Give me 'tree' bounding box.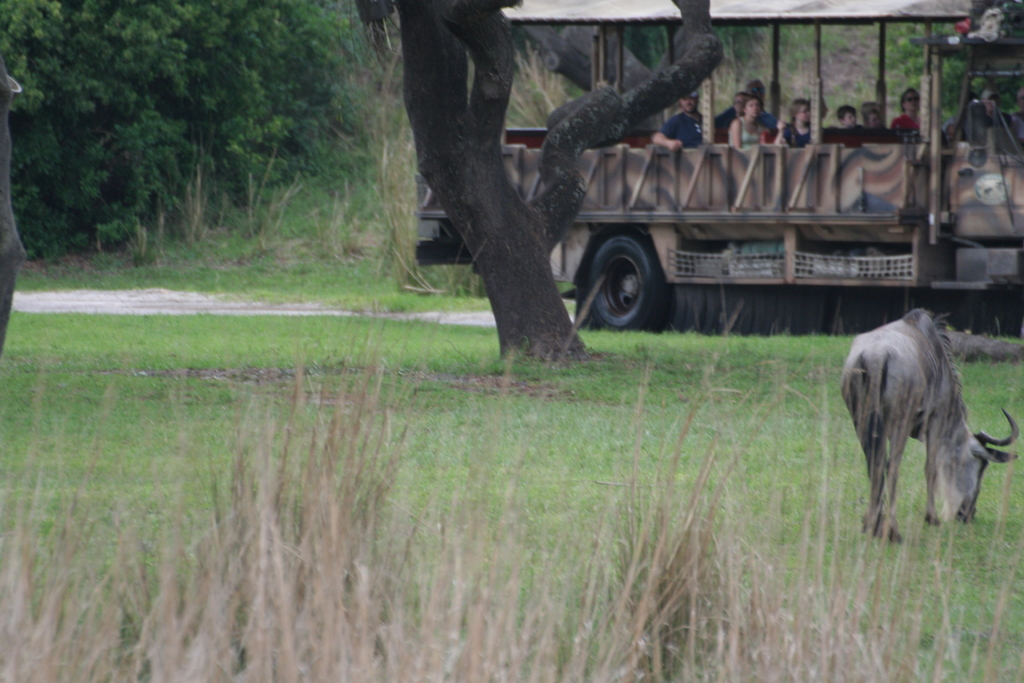
locate(0, 0, 401, 261).
